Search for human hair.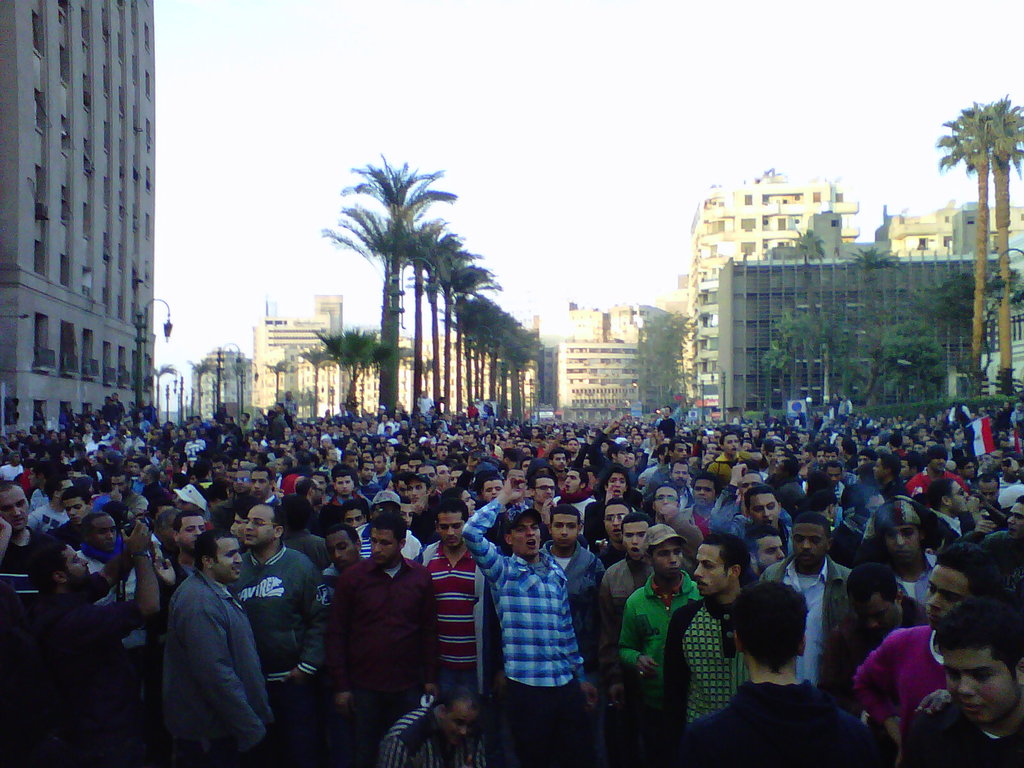
Found at select_region(652, 483, 680, 508).
